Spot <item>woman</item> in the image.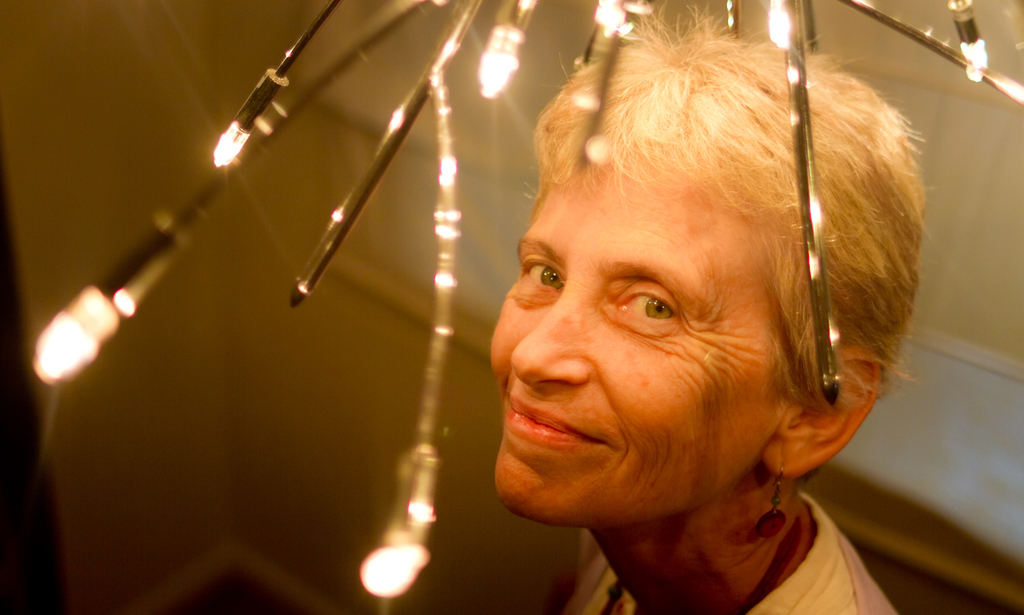
<item>woman</item> found at locate(390, 15, 988, 614).
